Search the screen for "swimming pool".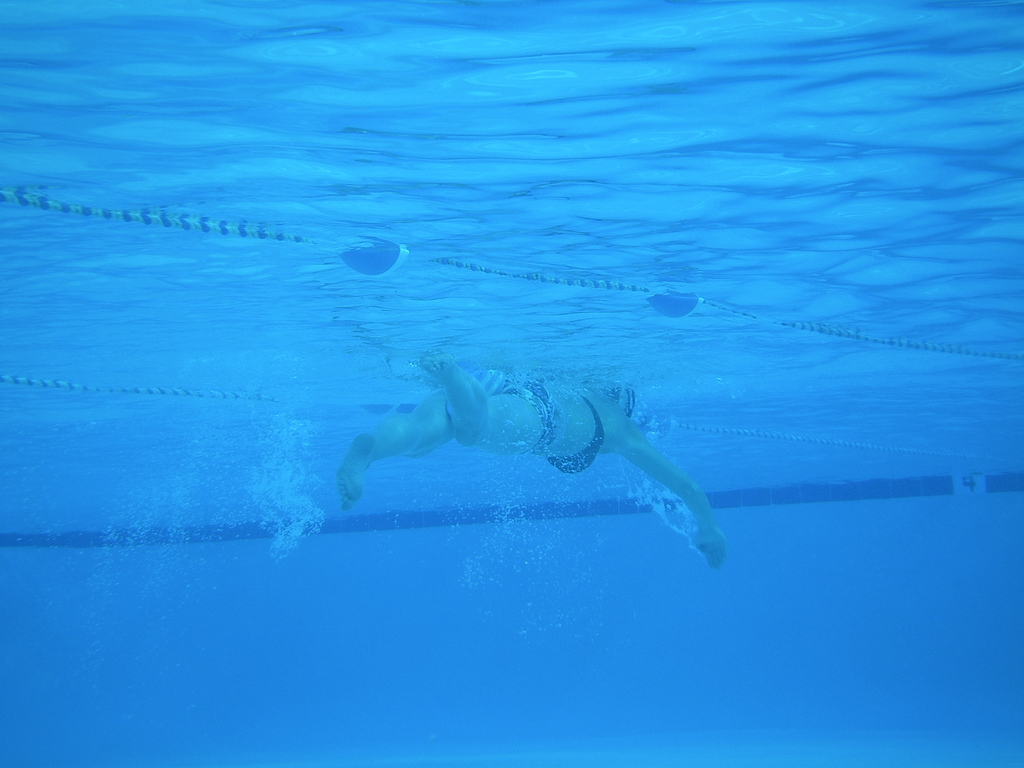
Found at [0,0,1023,767].
